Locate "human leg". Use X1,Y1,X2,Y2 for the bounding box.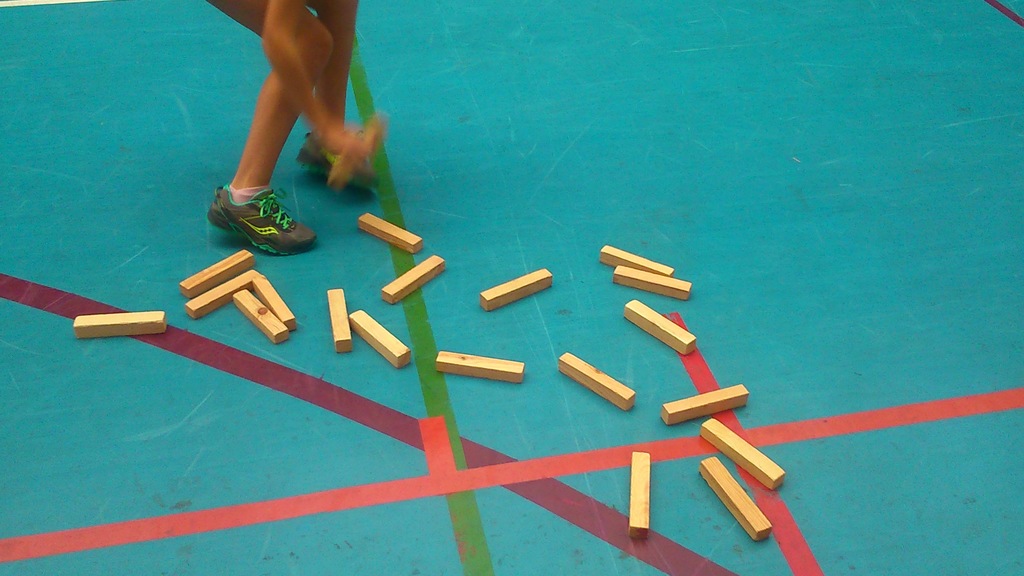
206,0,333,256.
